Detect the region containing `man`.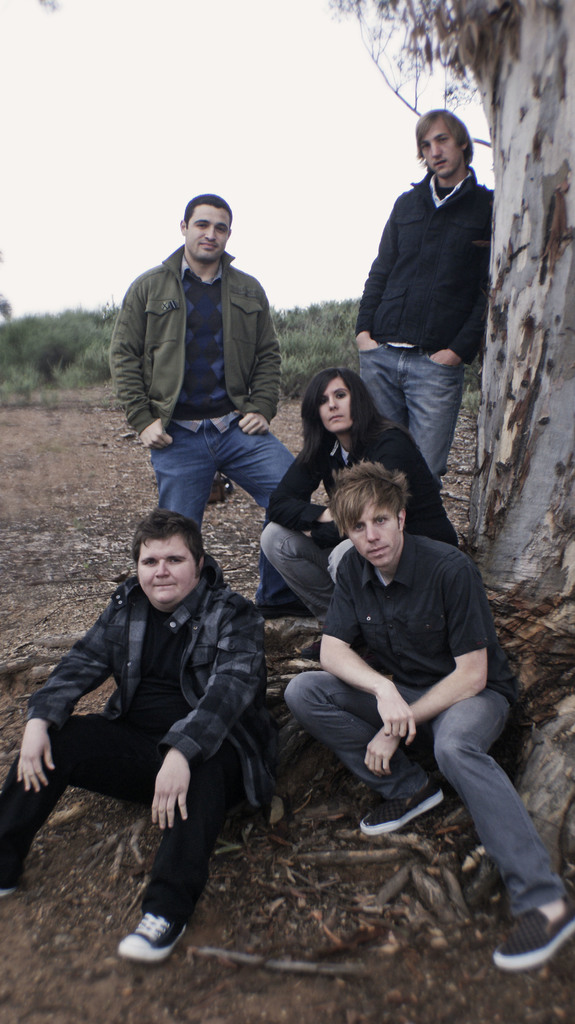
bbox=[335, 86, 503, 458].
